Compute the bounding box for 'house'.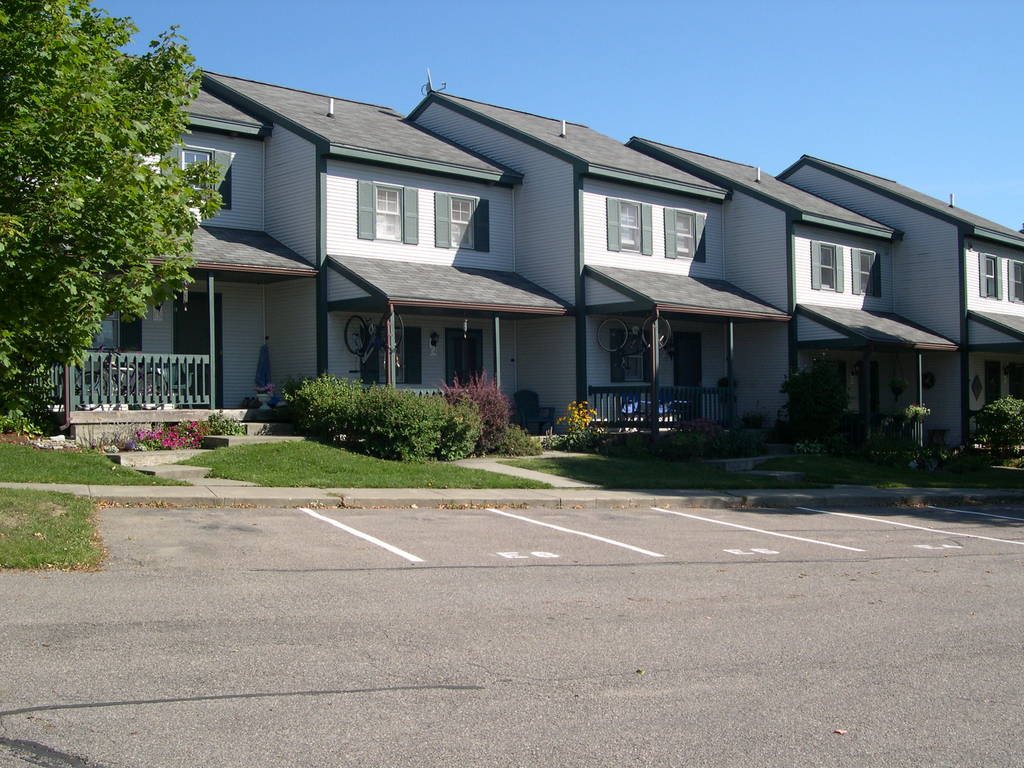
box(189, 68, 520, 406).
